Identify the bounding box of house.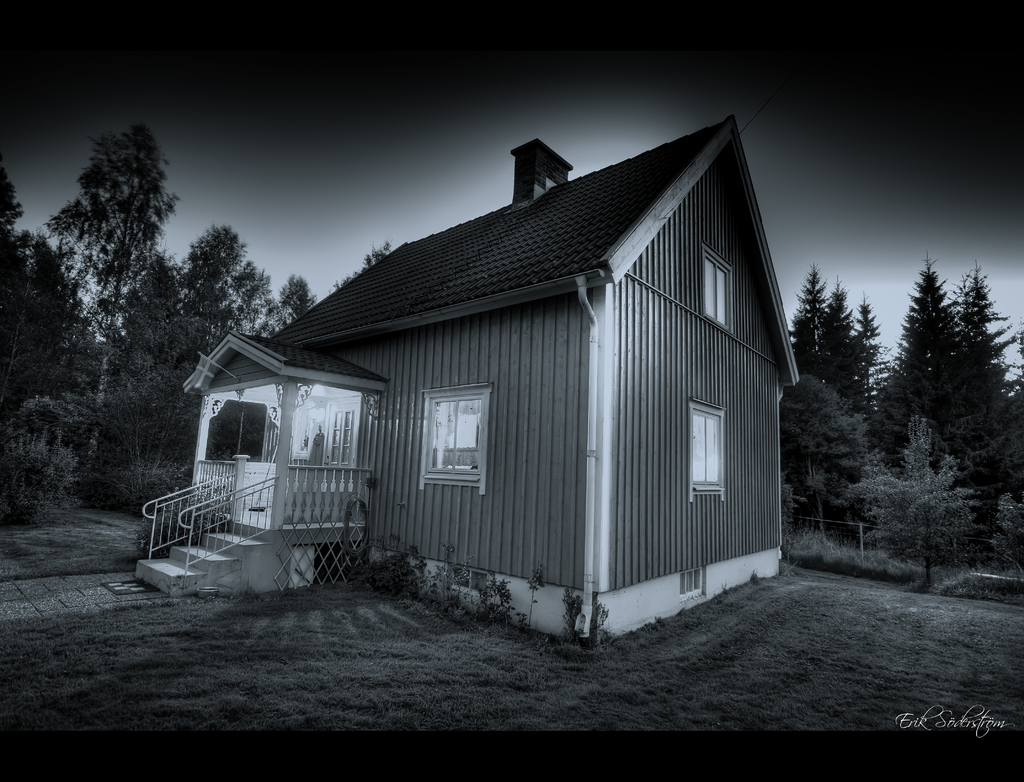
Rect(131, 112, 801, 648).
